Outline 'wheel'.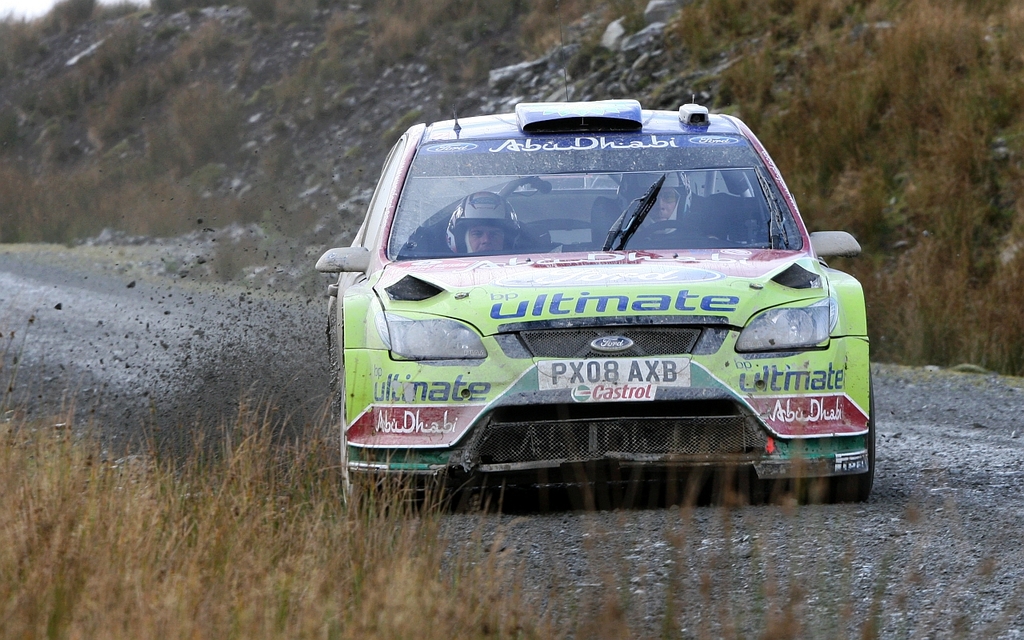
Outline: left=805, top=363, right=876, bottom=504.
